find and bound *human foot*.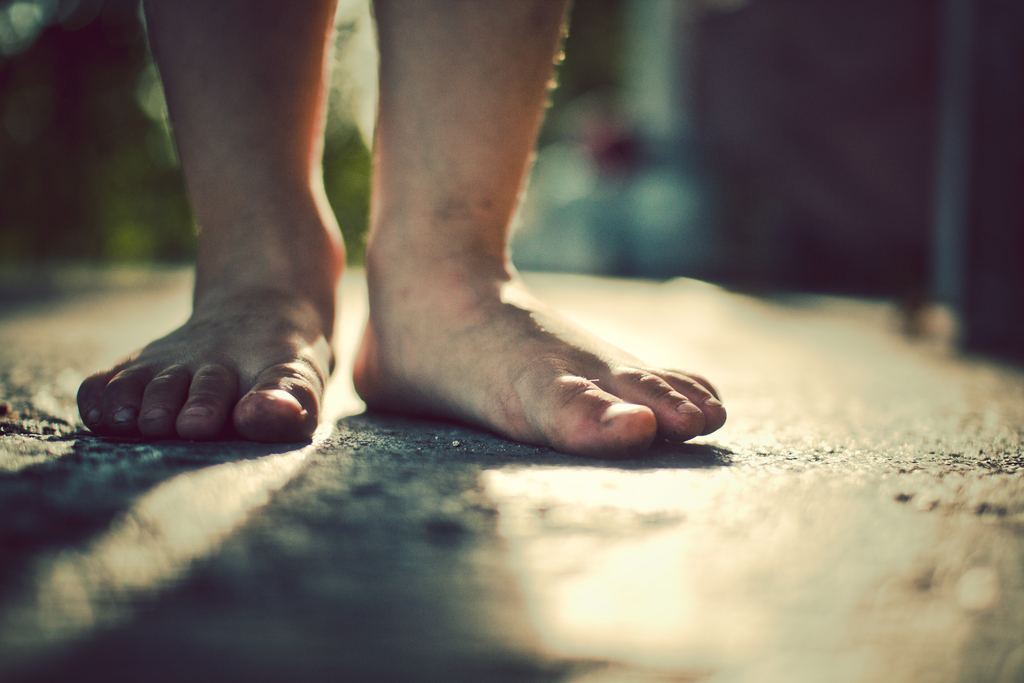
Bound: x1=340 y1=217 x2=744 y2=461.
